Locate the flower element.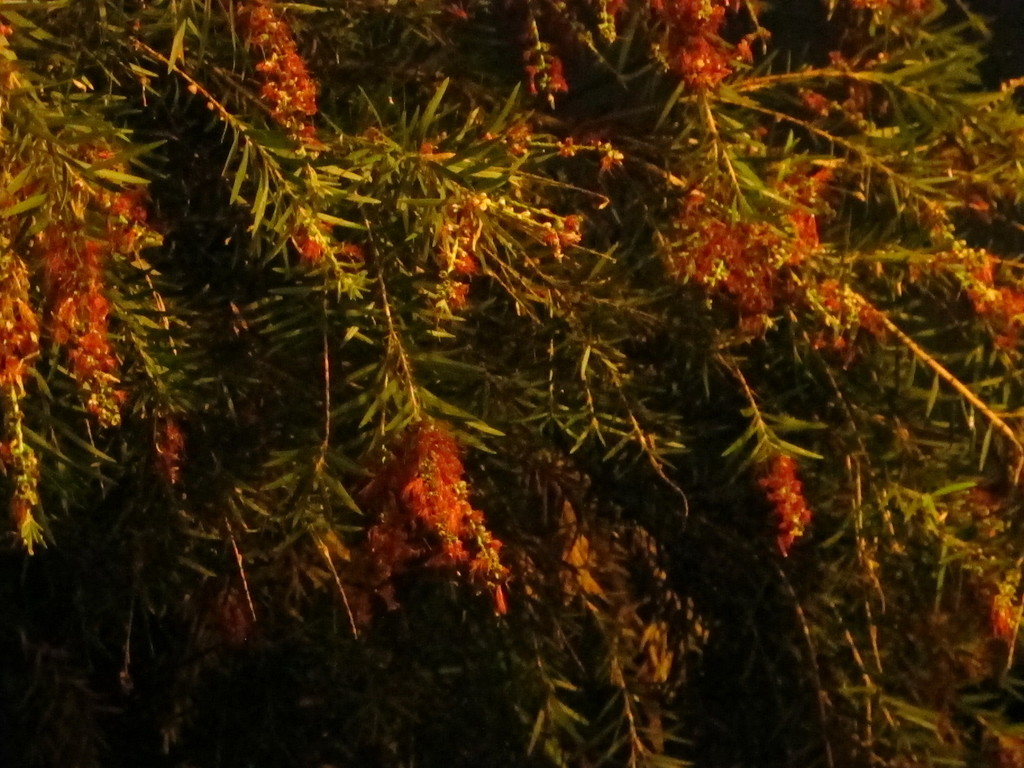
Element bbox: <box>0,234,45,556</box>.
